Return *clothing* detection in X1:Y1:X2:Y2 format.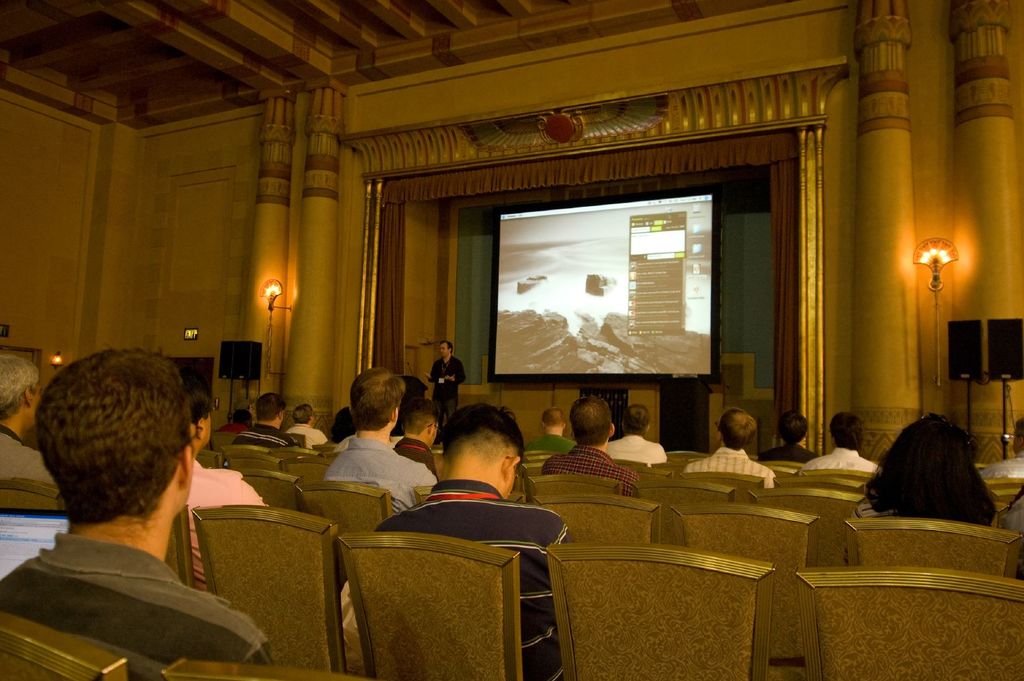
324:438:431:517.
